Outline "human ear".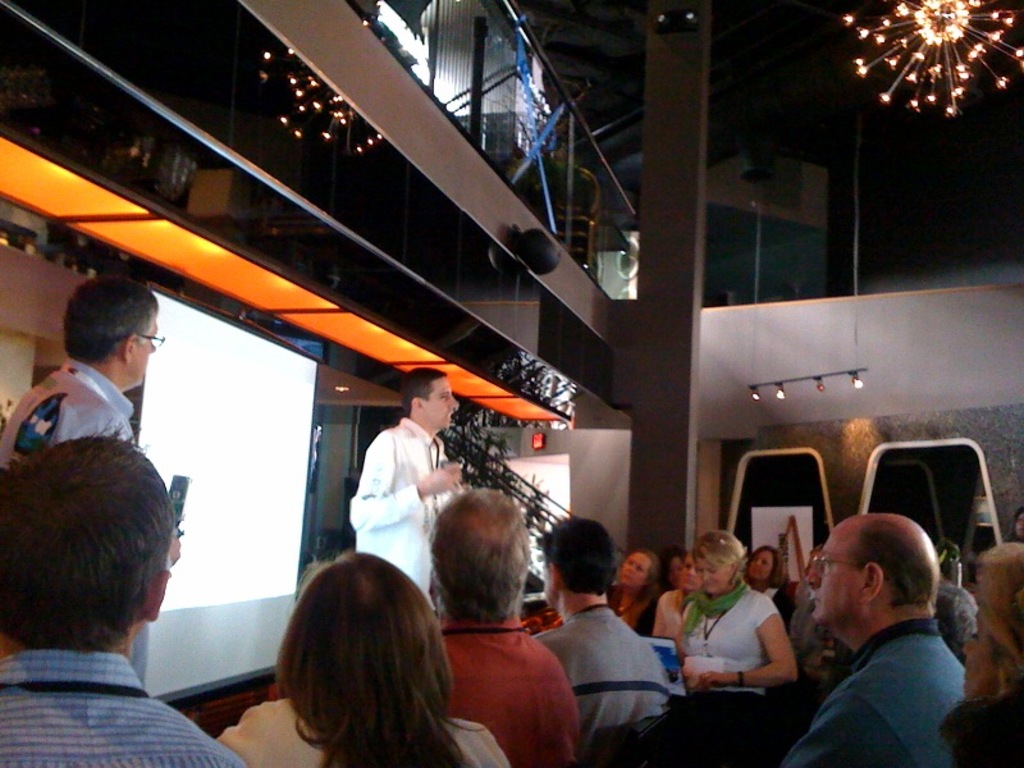
Outline: region(861, 561, 882, 602).
